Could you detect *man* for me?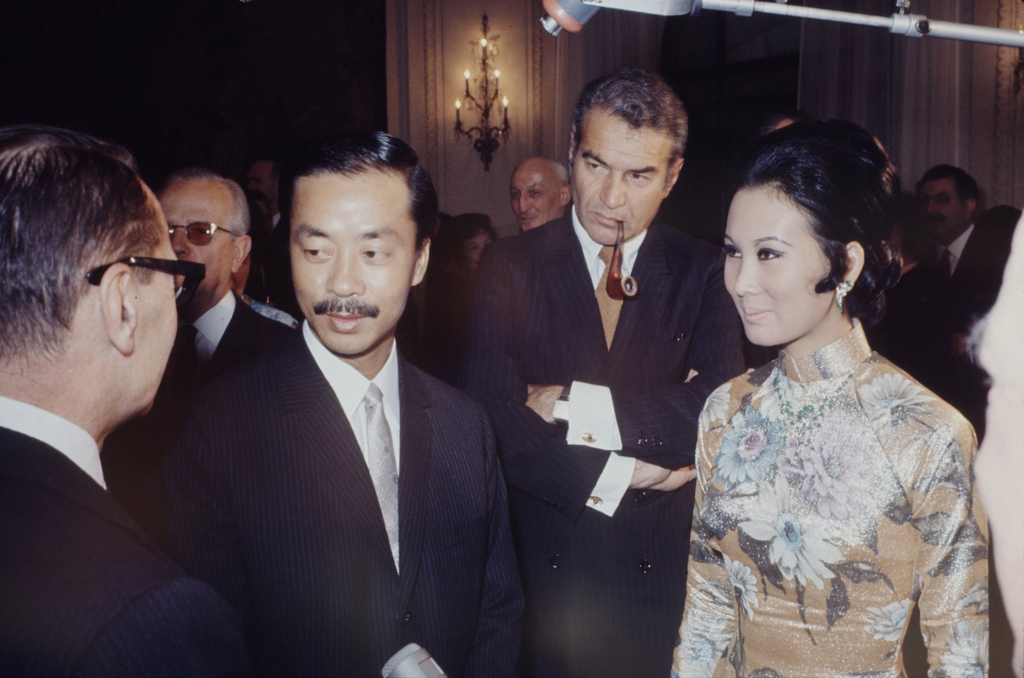
Detection result: rect(913, 165, 1007, 441).
